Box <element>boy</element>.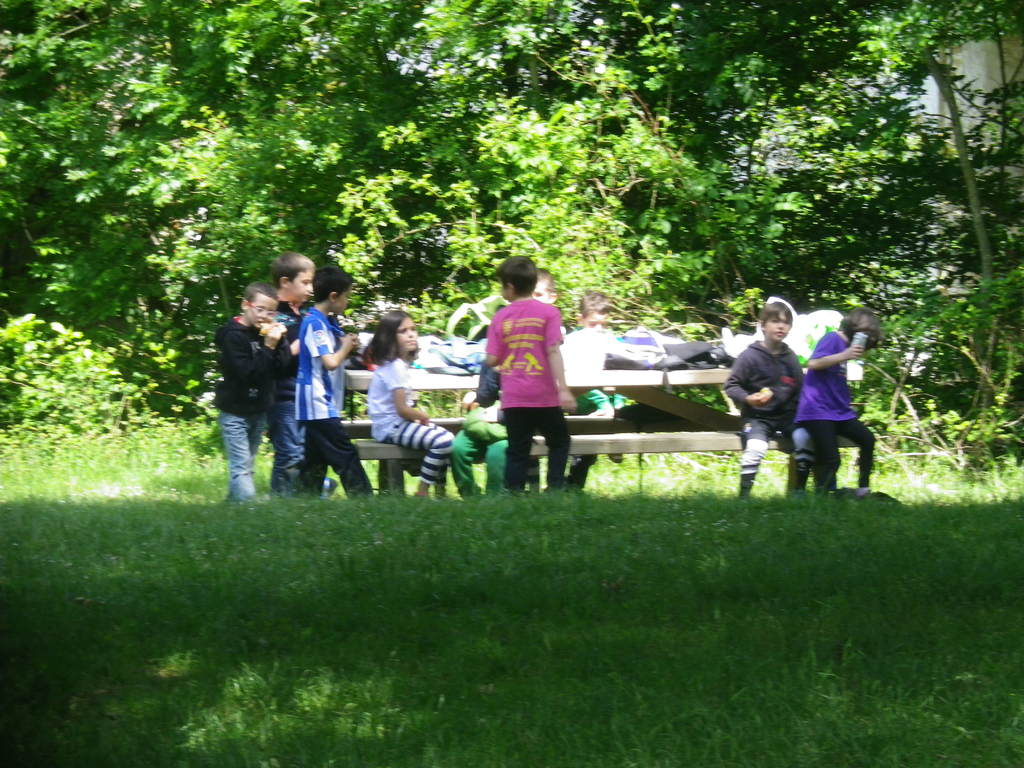
[565, 289, 623, 494].
